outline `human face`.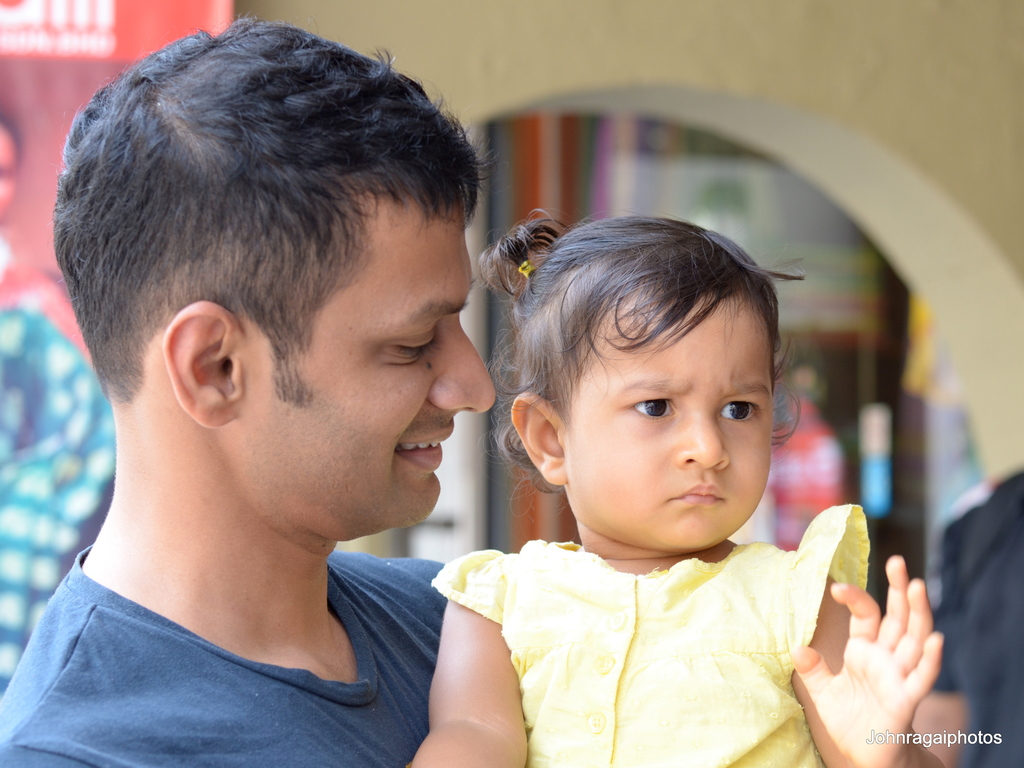
Outline: [566,289,775,551].
